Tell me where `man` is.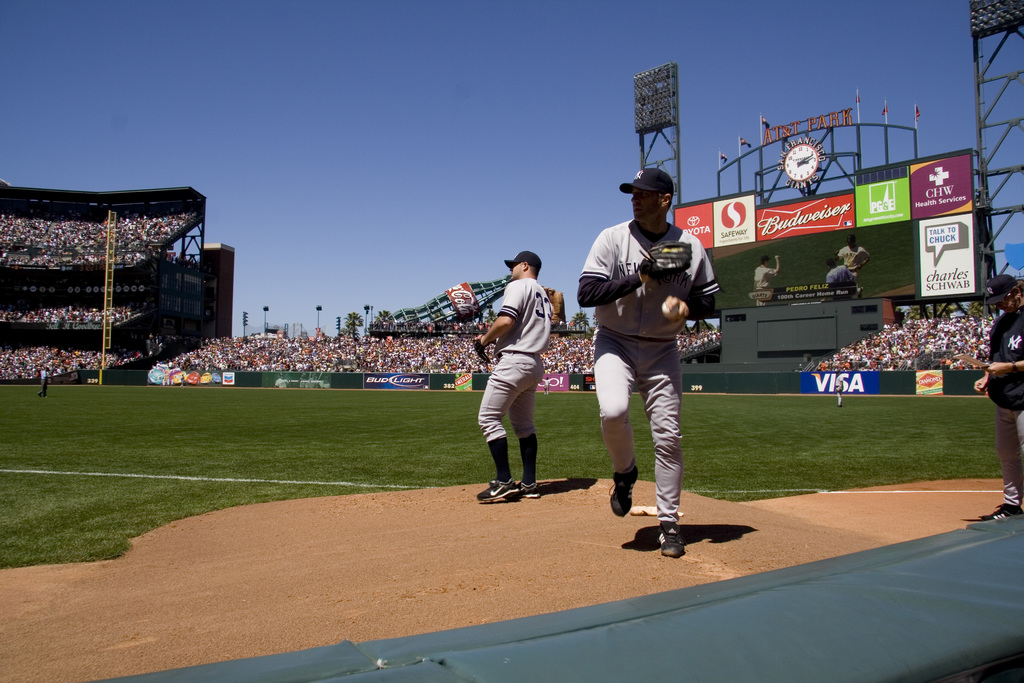
`man` is at select_region(477, 251, 557, 500).
